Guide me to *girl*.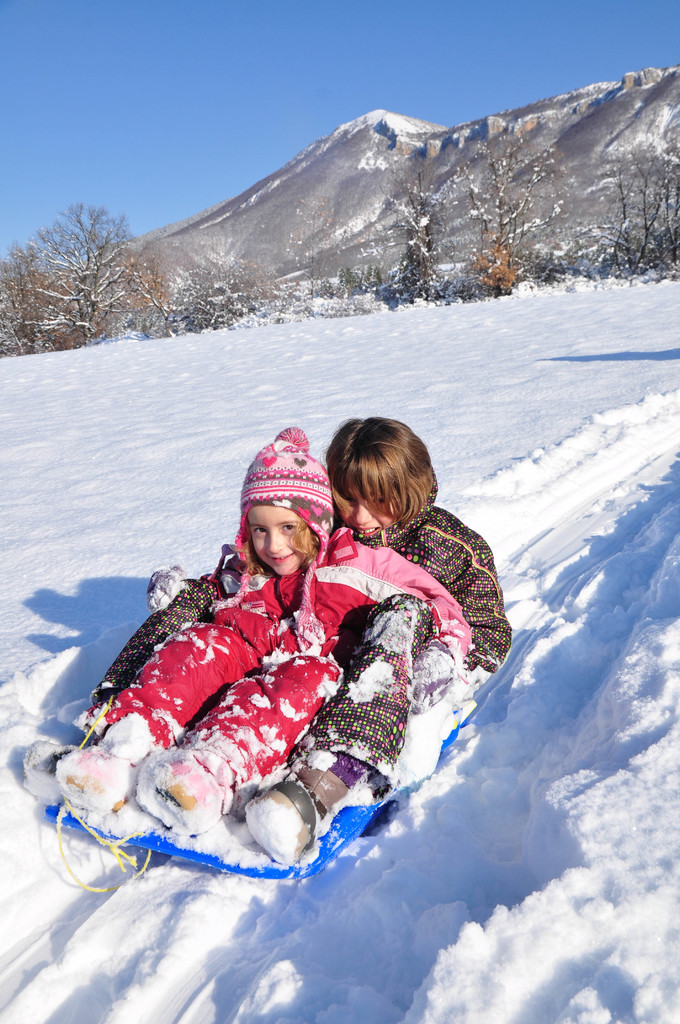
Guidance: 24/419/521/870.
